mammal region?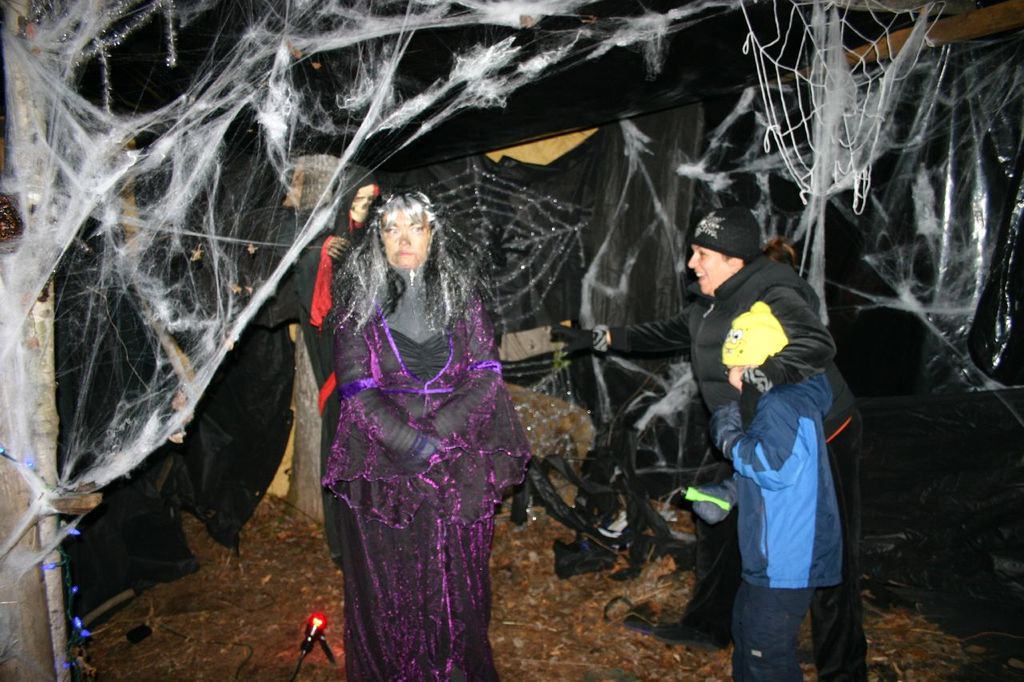
left=293, top=170, right=390, bottom=529
